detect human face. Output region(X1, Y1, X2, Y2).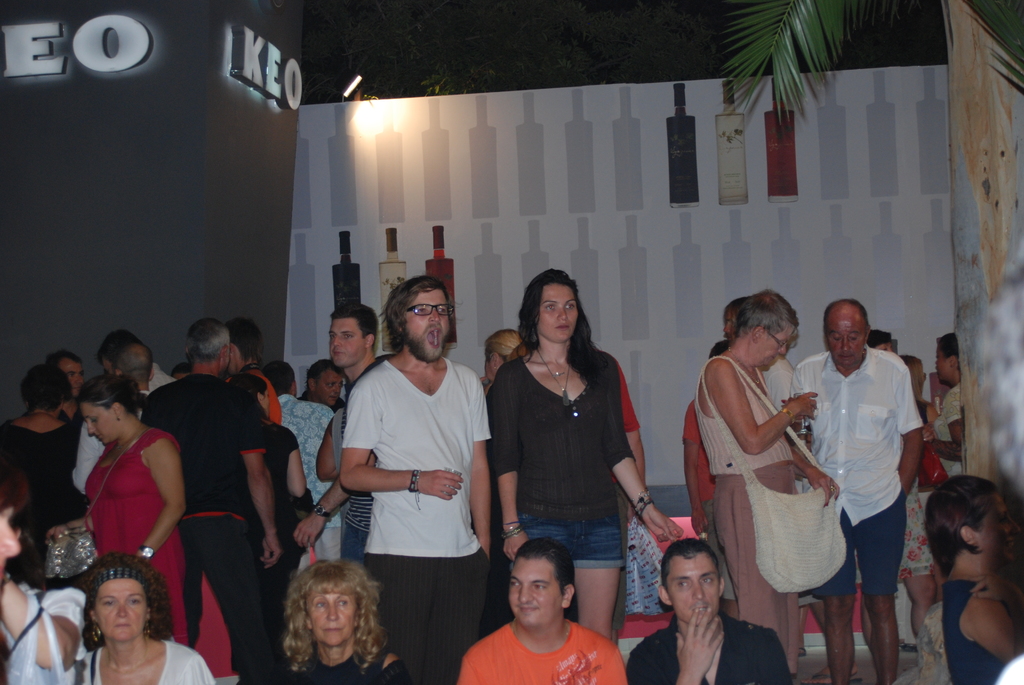
region(57, 361, 83, 400).
